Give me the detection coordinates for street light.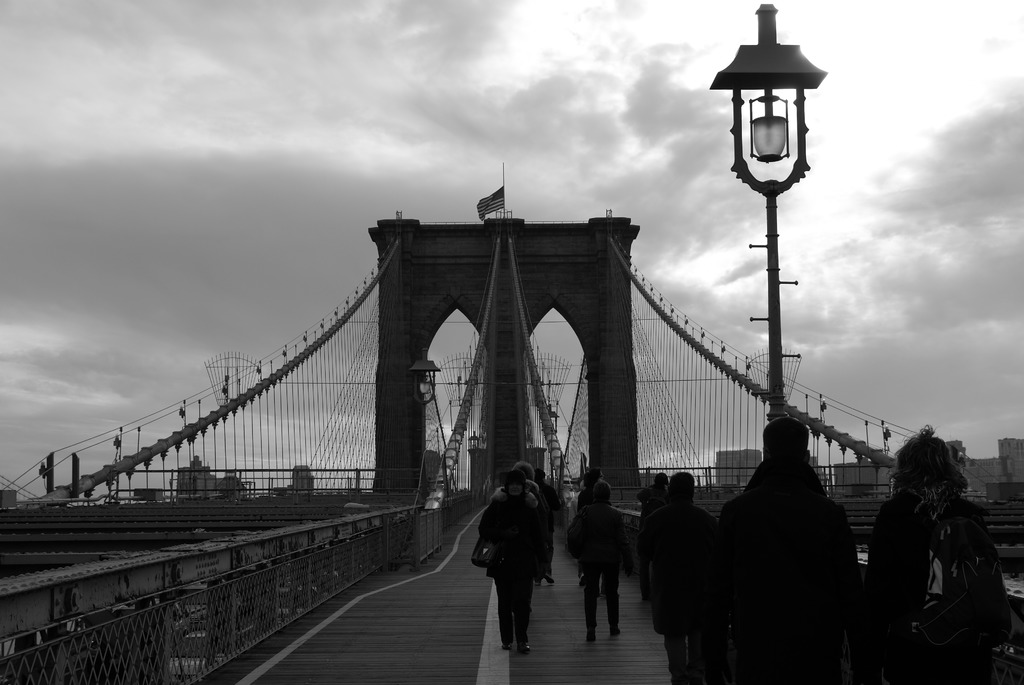
709:1:828:418.
